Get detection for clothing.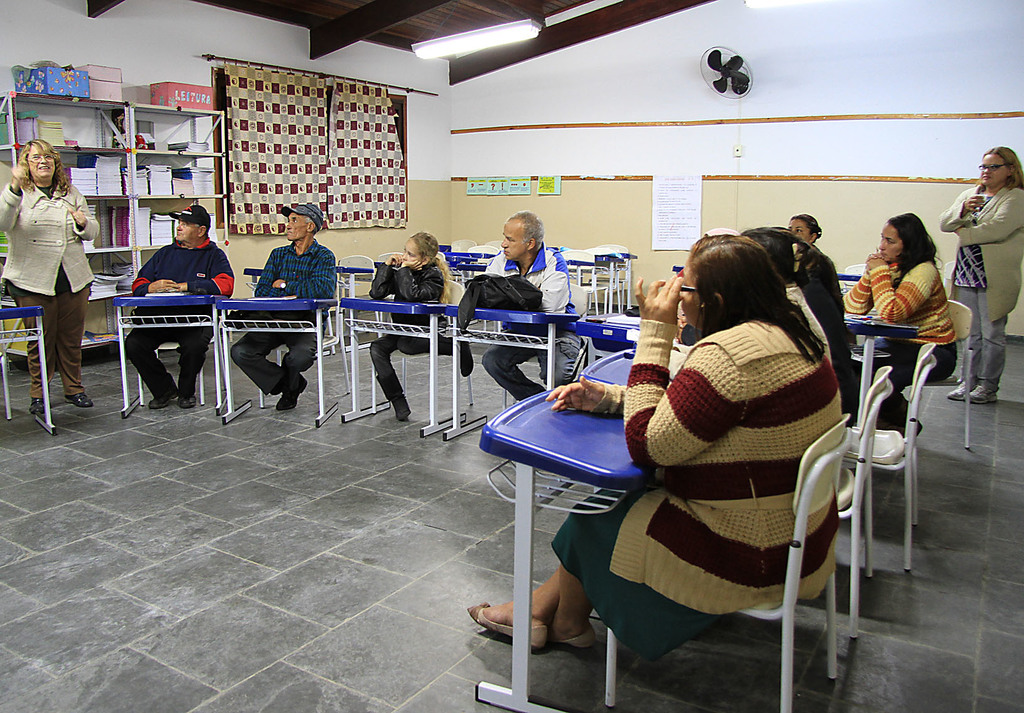
Detection: 124 234 234 398.
